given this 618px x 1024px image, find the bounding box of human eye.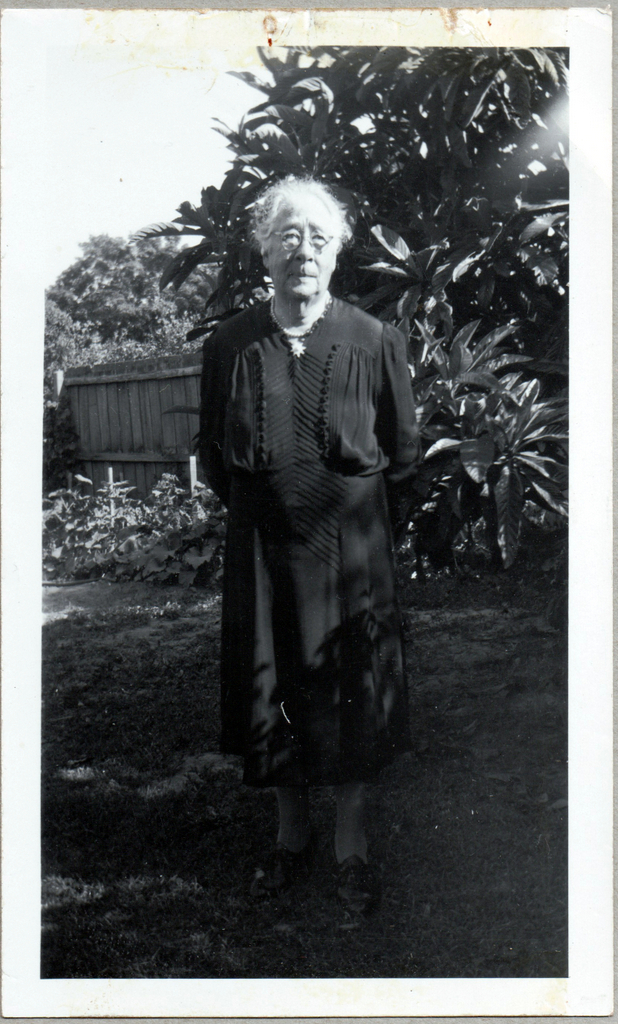
select_region(311, 222, 329, 247).
